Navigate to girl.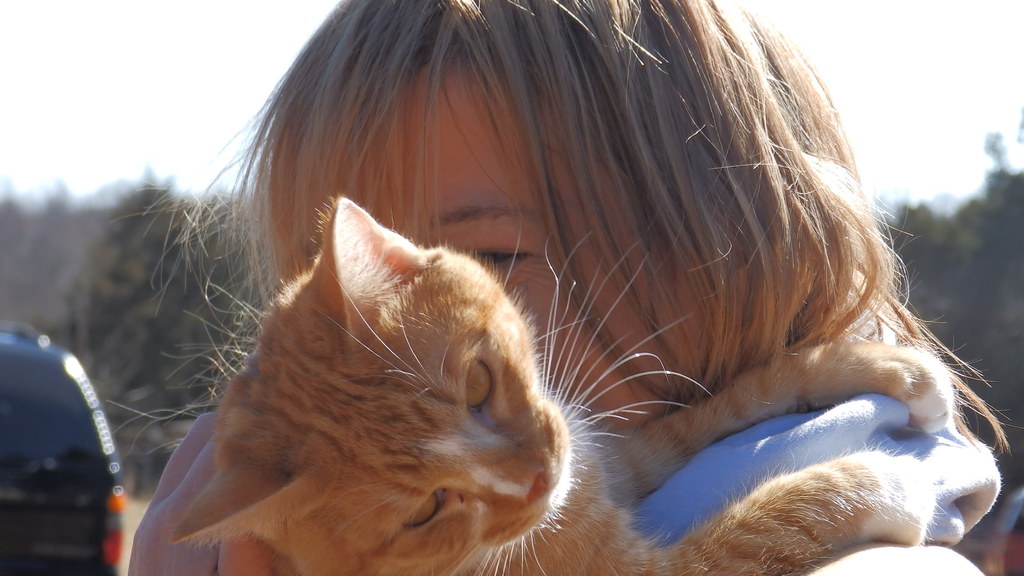
Navigation target: crop(129, 0, 1014, 575).
